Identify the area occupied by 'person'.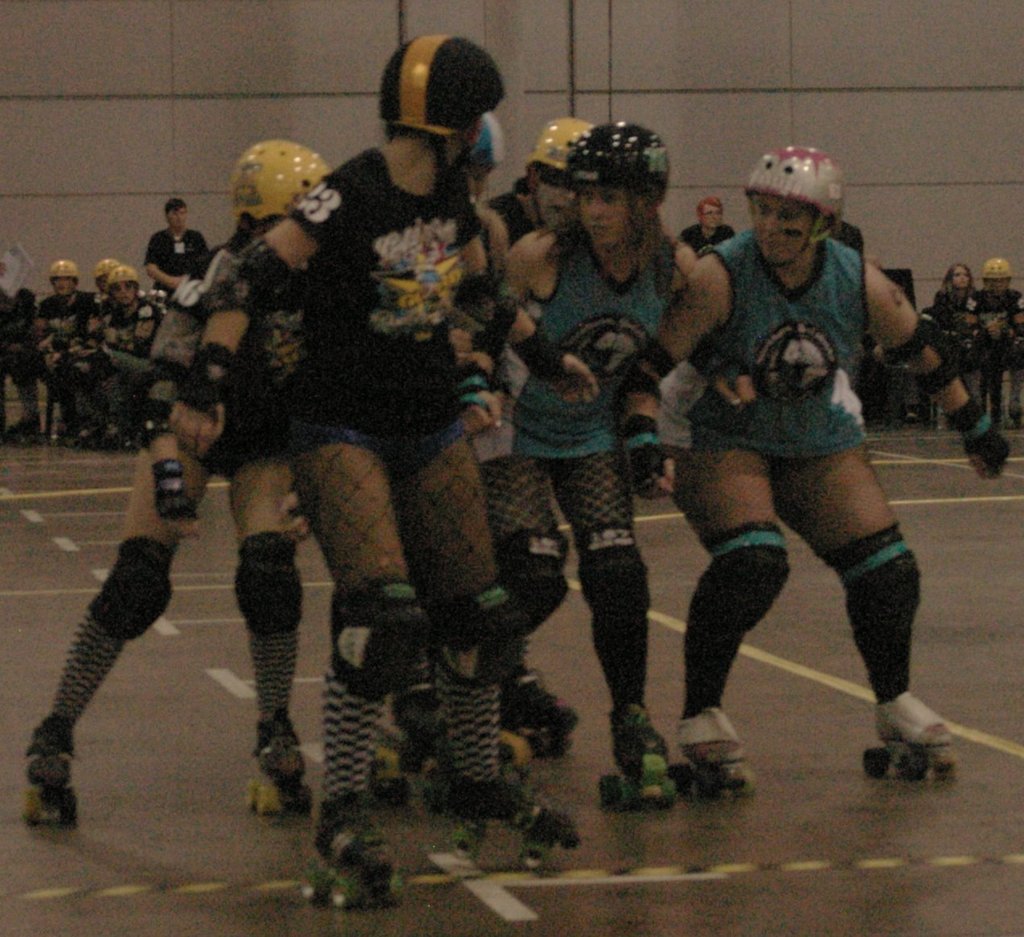
Area: Rect(960, 255, 1023, 421).
